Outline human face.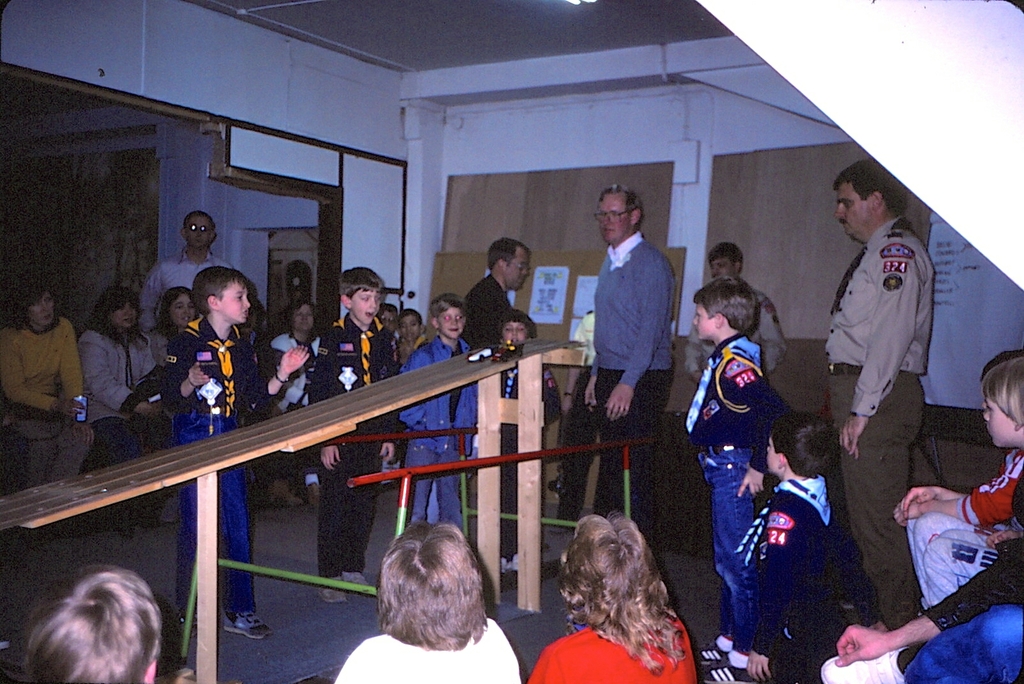
Outline: [189, 213, 212, 249].
